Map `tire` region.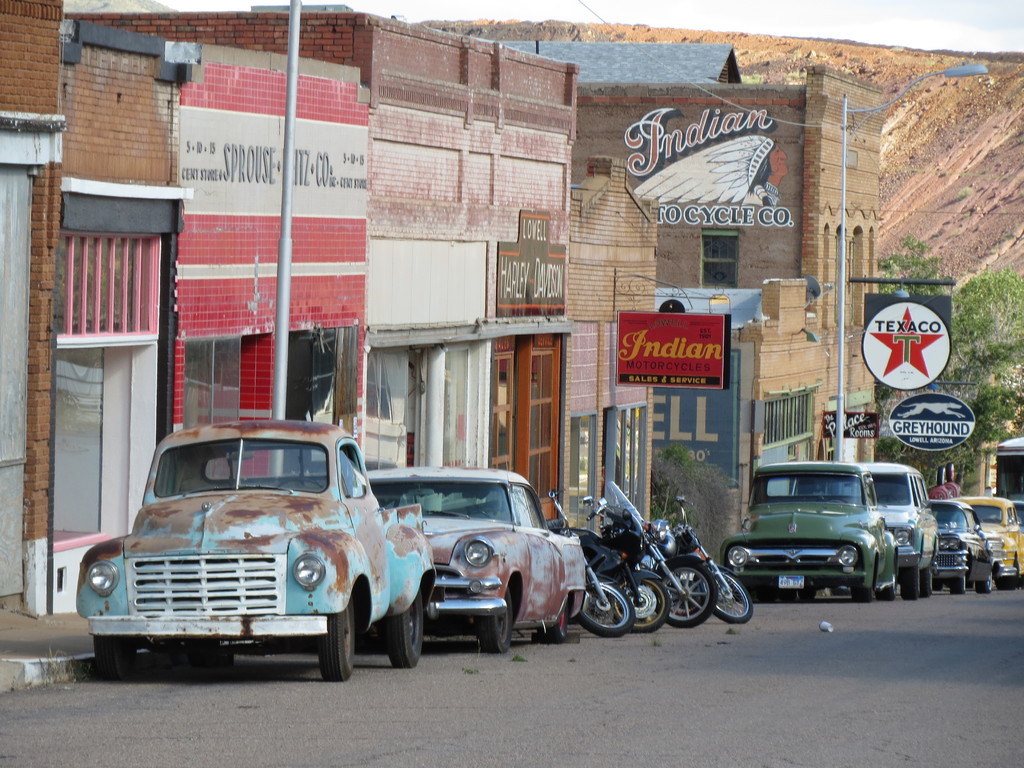
Mapped to <bbox>742, 579, 769, 607</bbox>.
